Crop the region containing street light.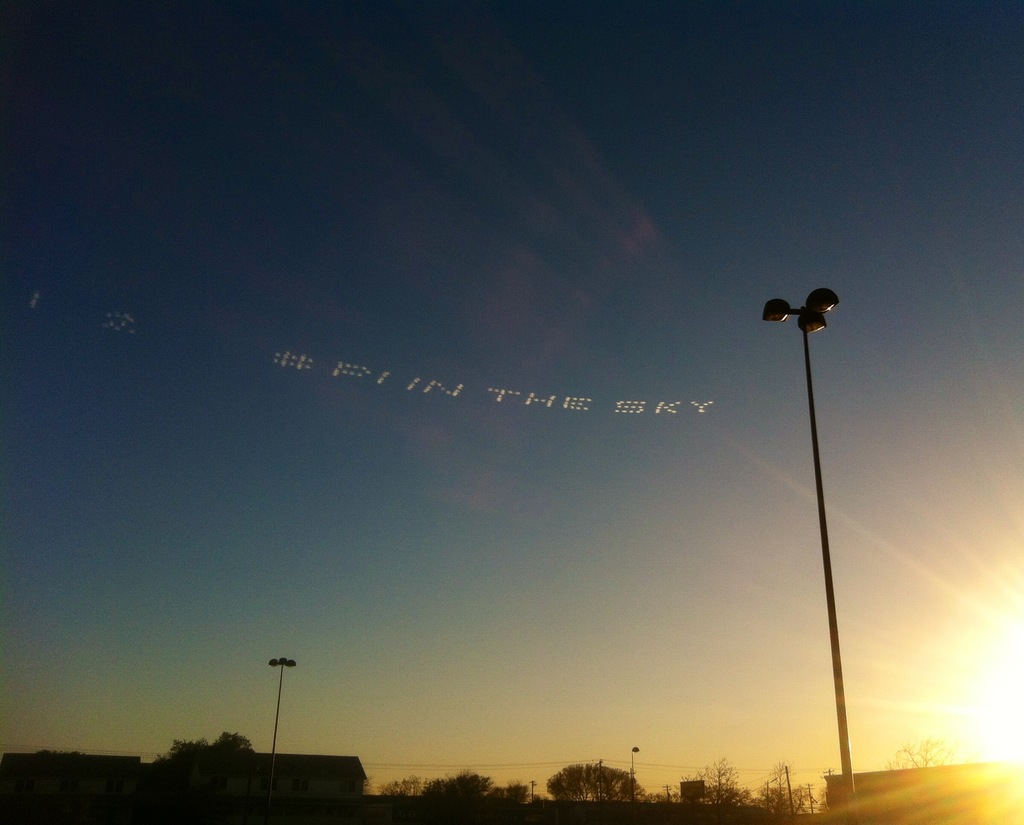
Crop region: Rect(628, 741, 641, 806).
